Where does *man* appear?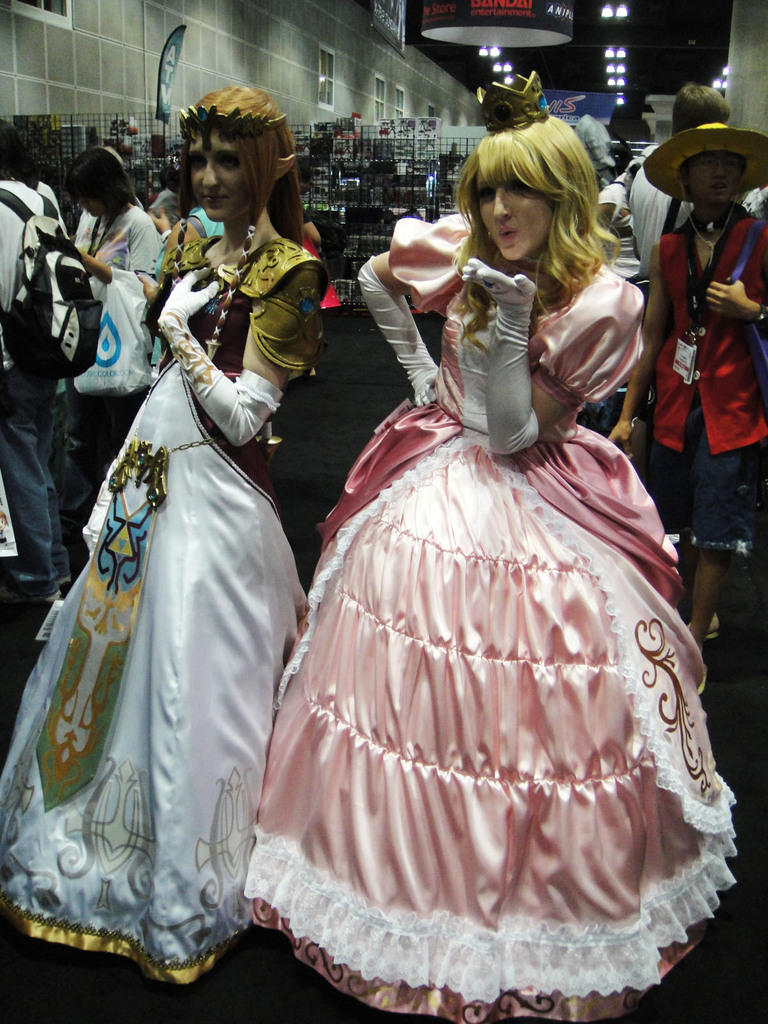
Appears at [650, 118, 767, 543].
